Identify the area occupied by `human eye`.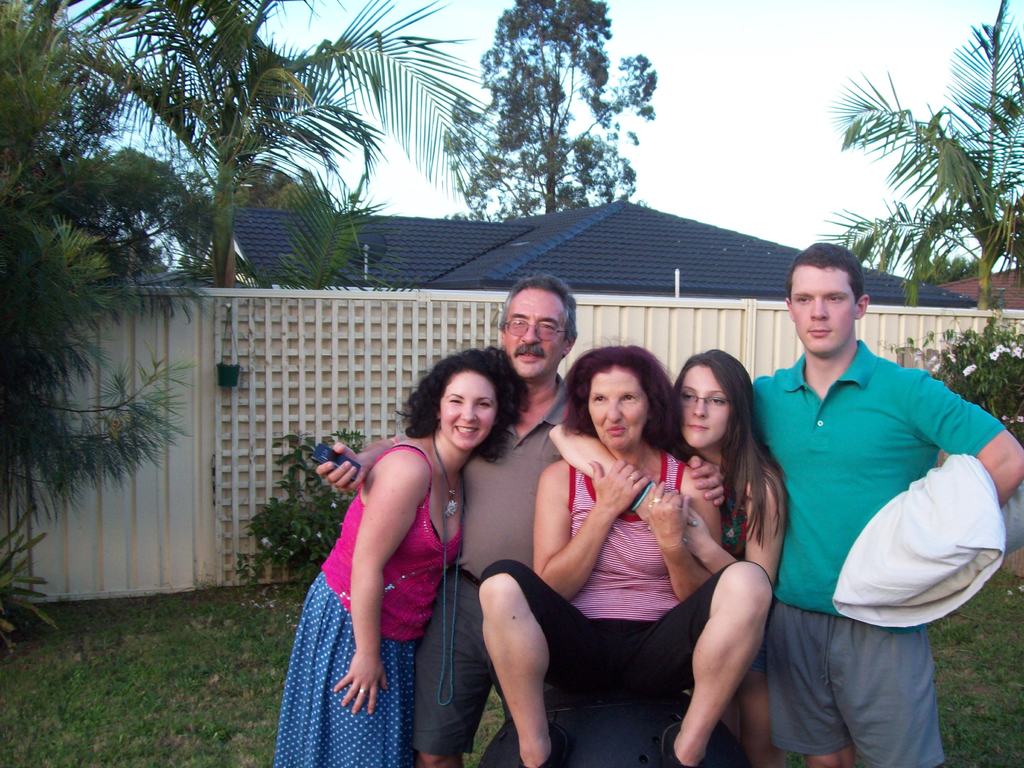
Area: 593 394 607 406.
